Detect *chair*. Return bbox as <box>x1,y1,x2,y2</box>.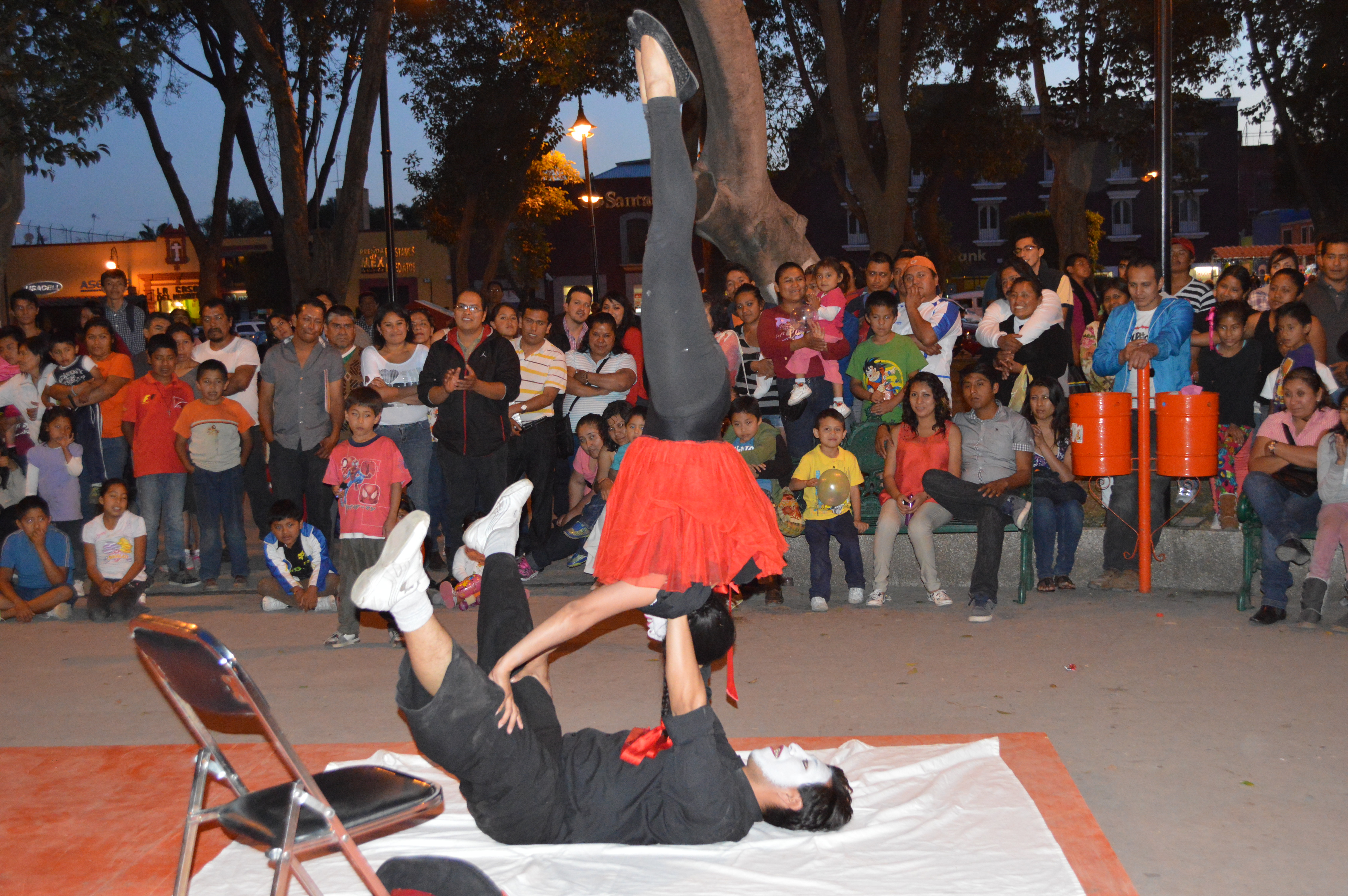
<box>51,200,137,261</box>.
